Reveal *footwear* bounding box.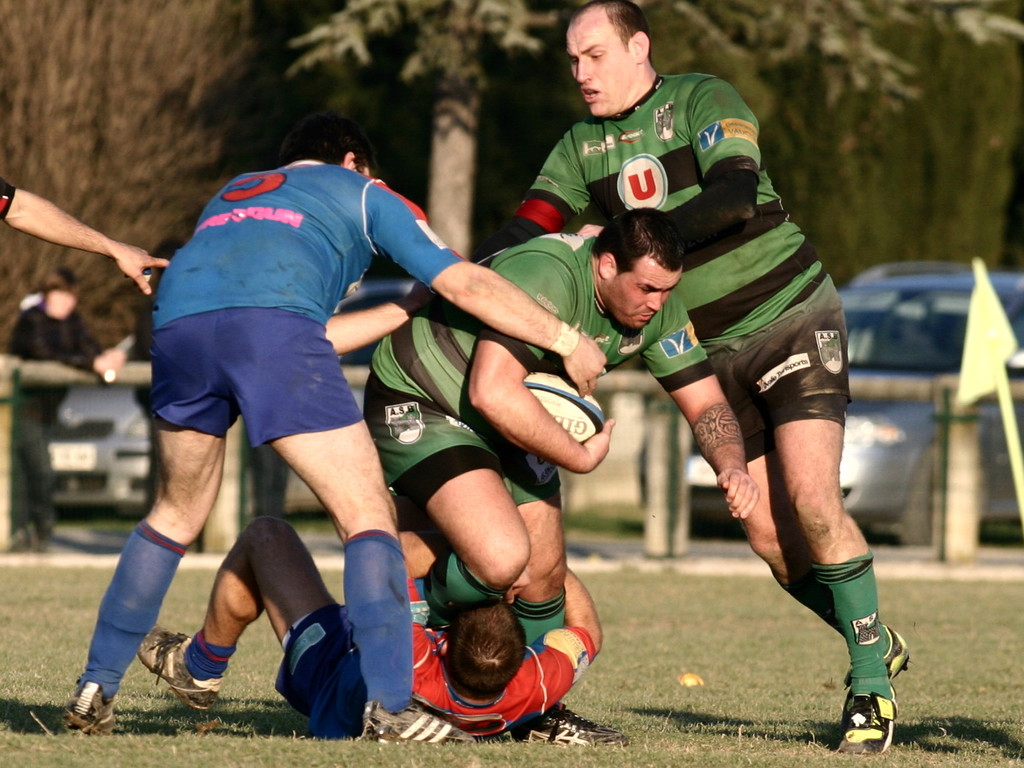
Revealed: pyautogui.locateOnScreen(847, 622, 917, 696).
